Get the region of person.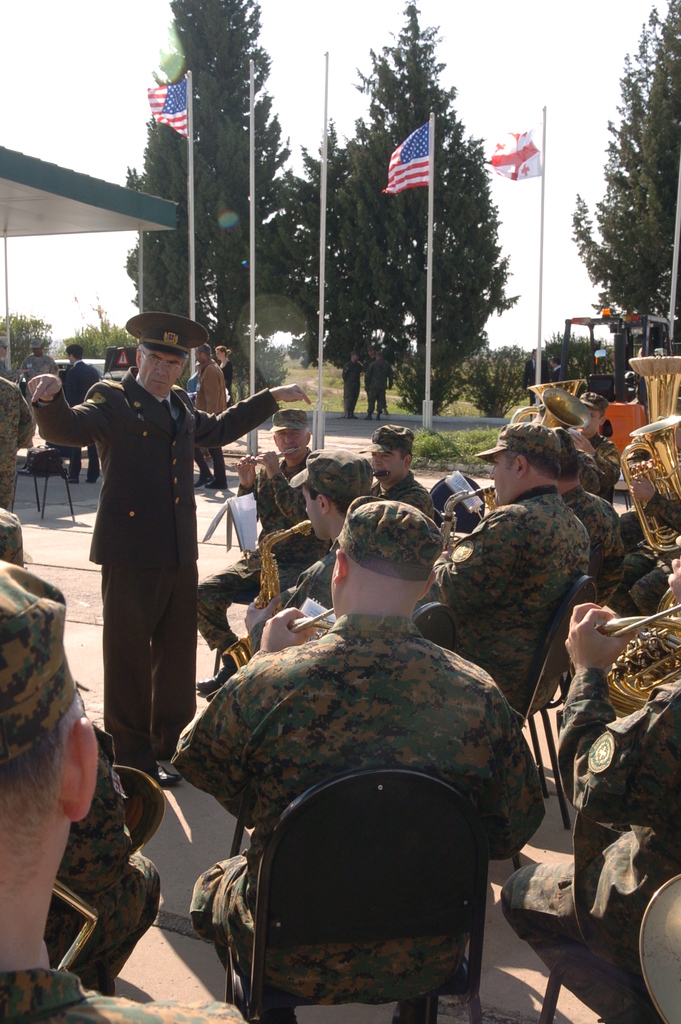
x1=24 y1=307 x2=310 y2=781.
